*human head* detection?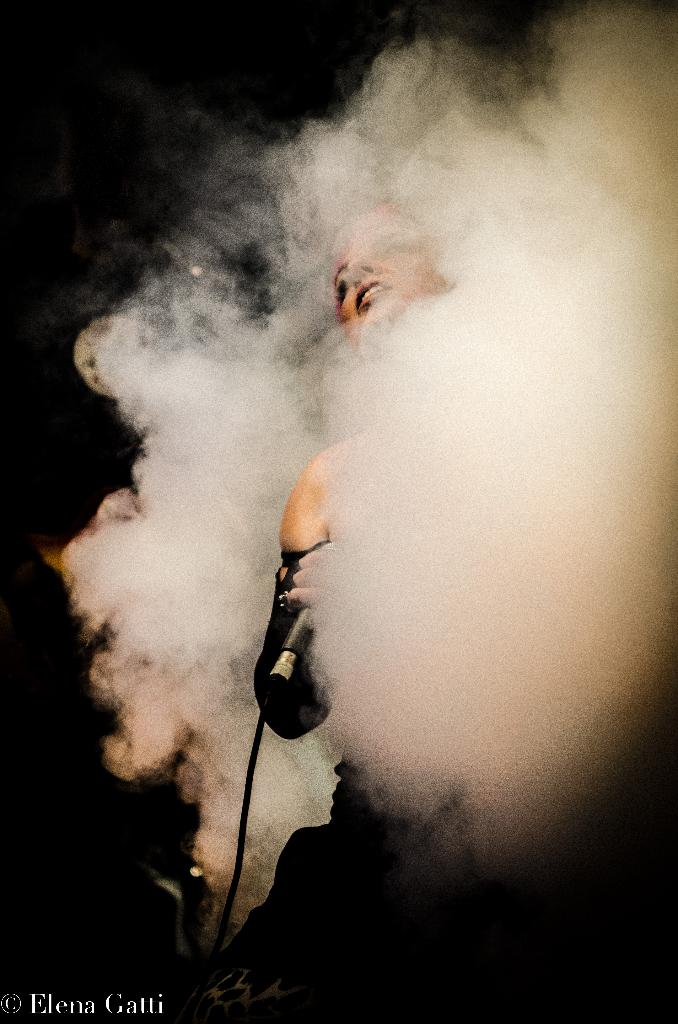
<box>316,193,458,344</box>
